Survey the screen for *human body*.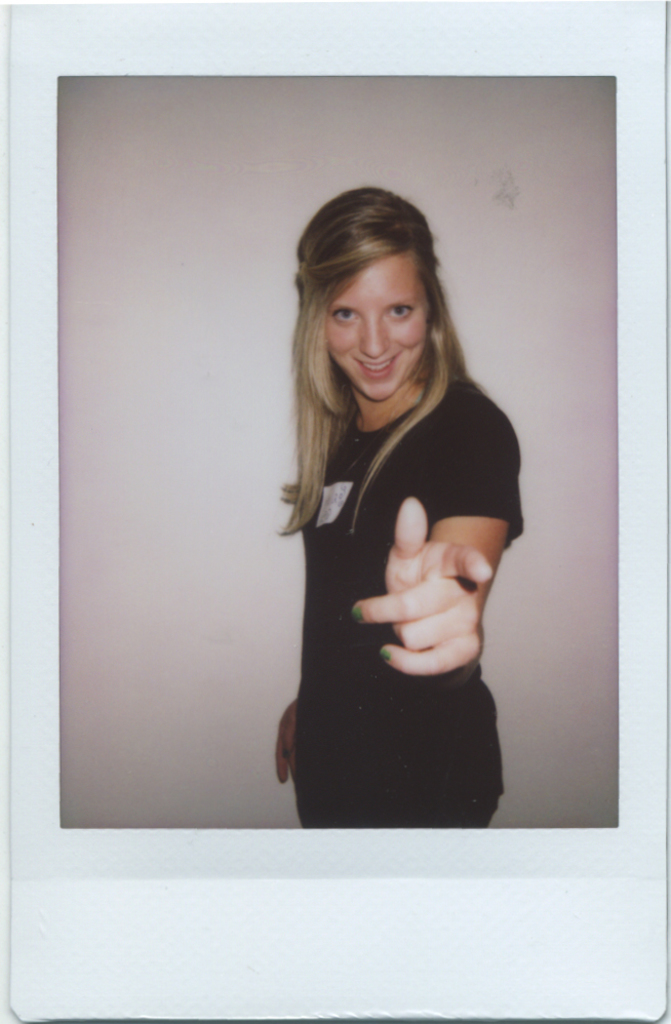
Survey found: [262,237,512,896].
